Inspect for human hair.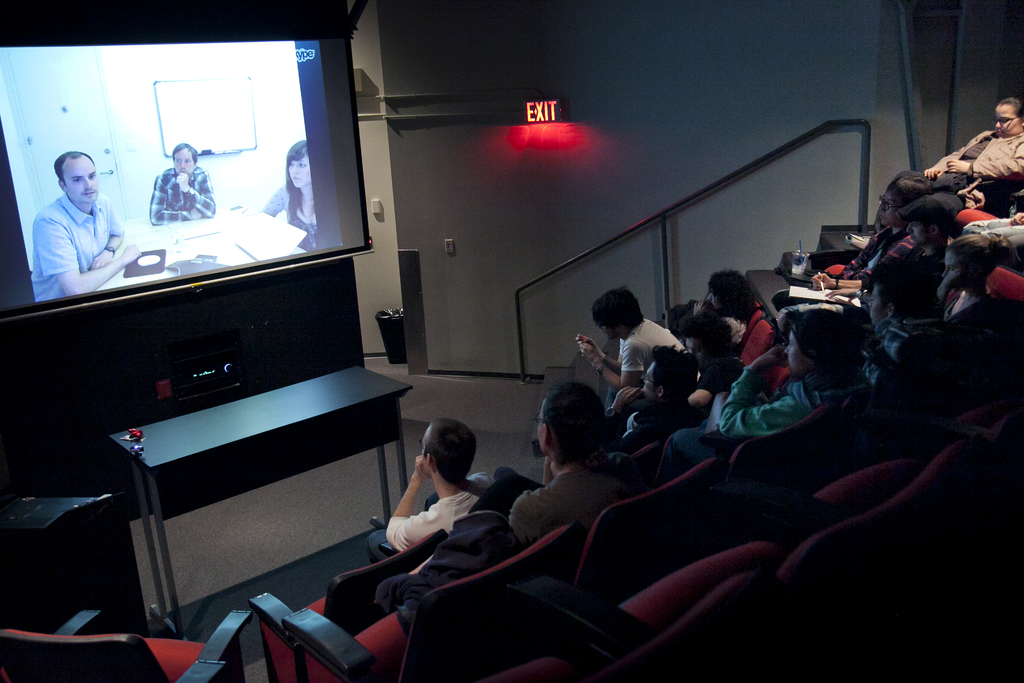
Inspection: [left=173, top=139, right=194, bottom=165].
